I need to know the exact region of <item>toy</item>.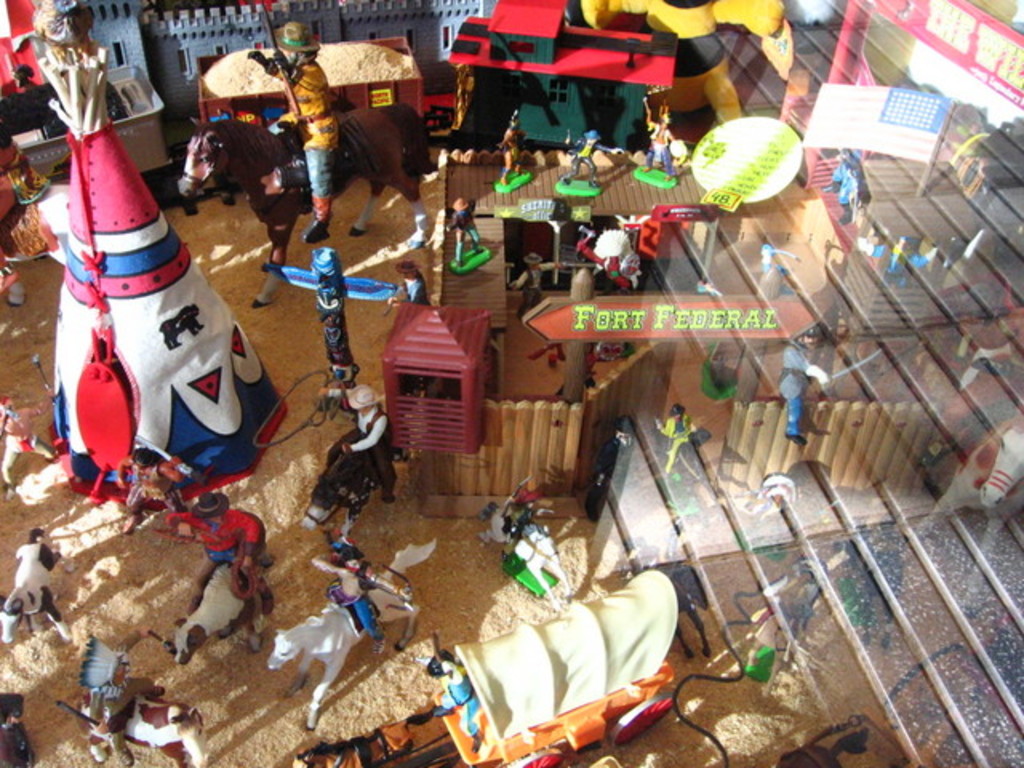
Region: [left=0, top=62, right=182, bottom=179].
